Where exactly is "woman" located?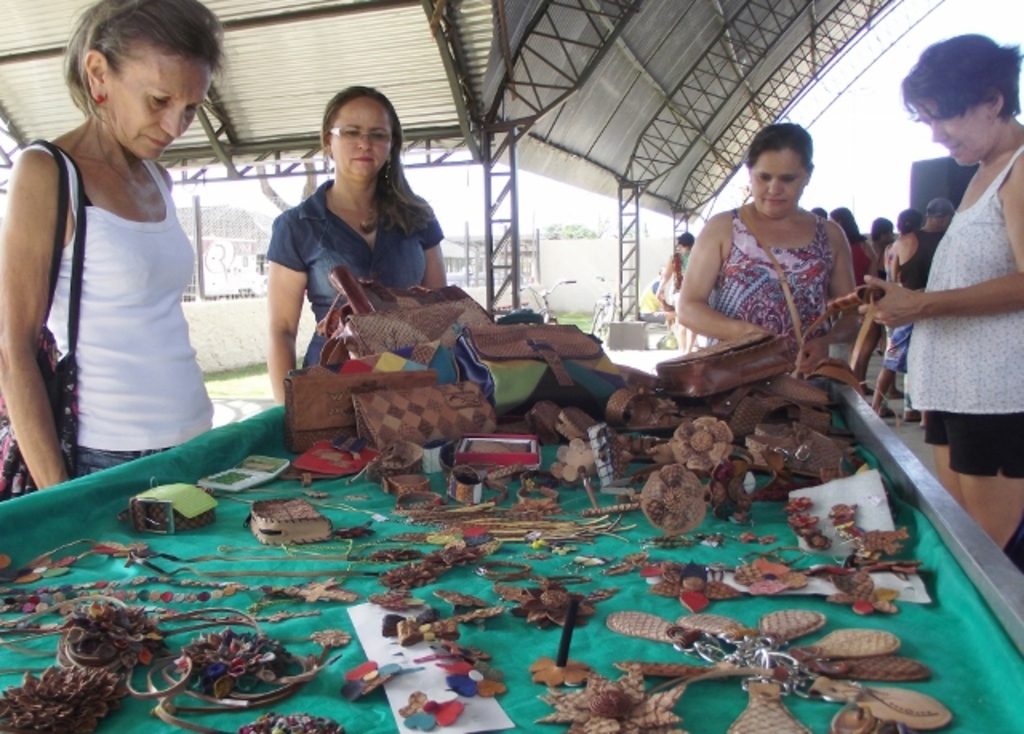
Its bounding box is 651 233 707 344.
